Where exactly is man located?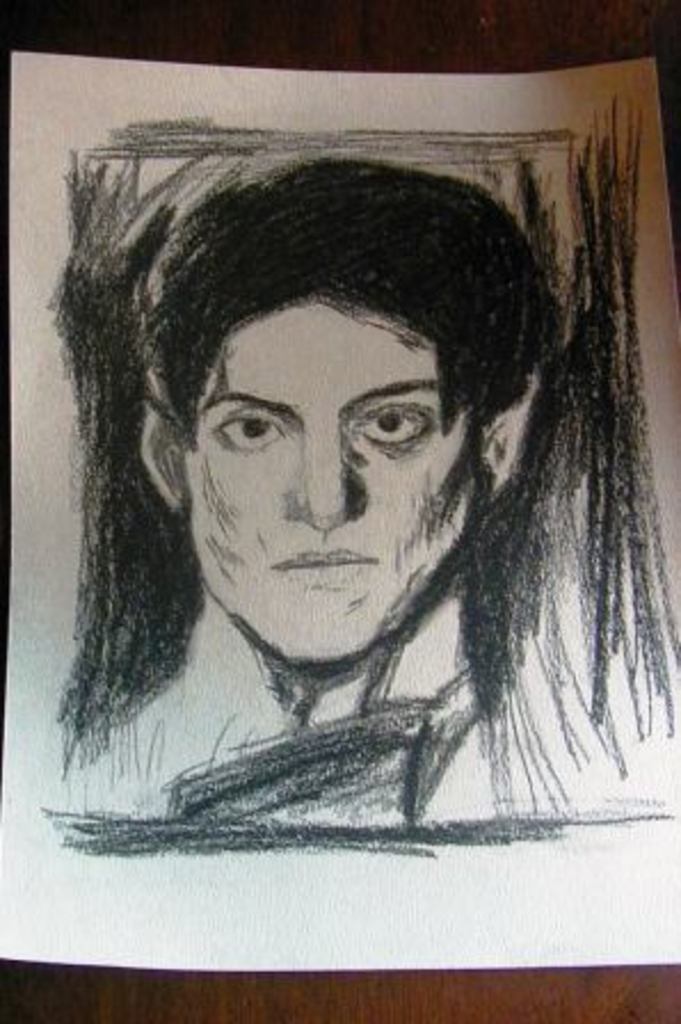
Its bounding box is x1=55, y1=151, x2=569, y2=825.
